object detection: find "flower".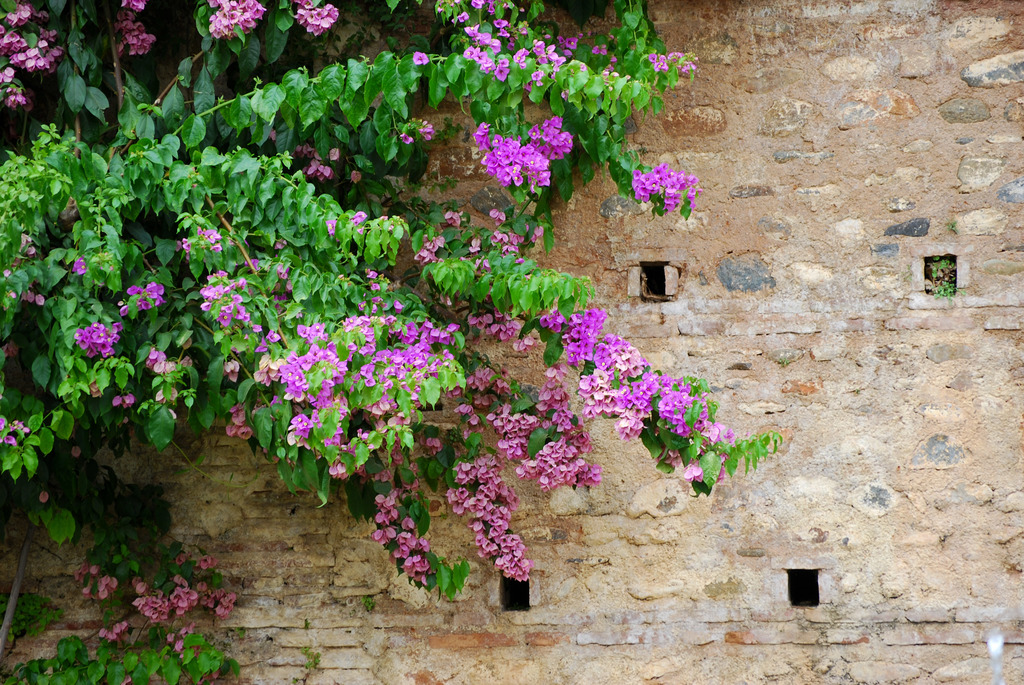
bbox(417, 125, 433, 143).
